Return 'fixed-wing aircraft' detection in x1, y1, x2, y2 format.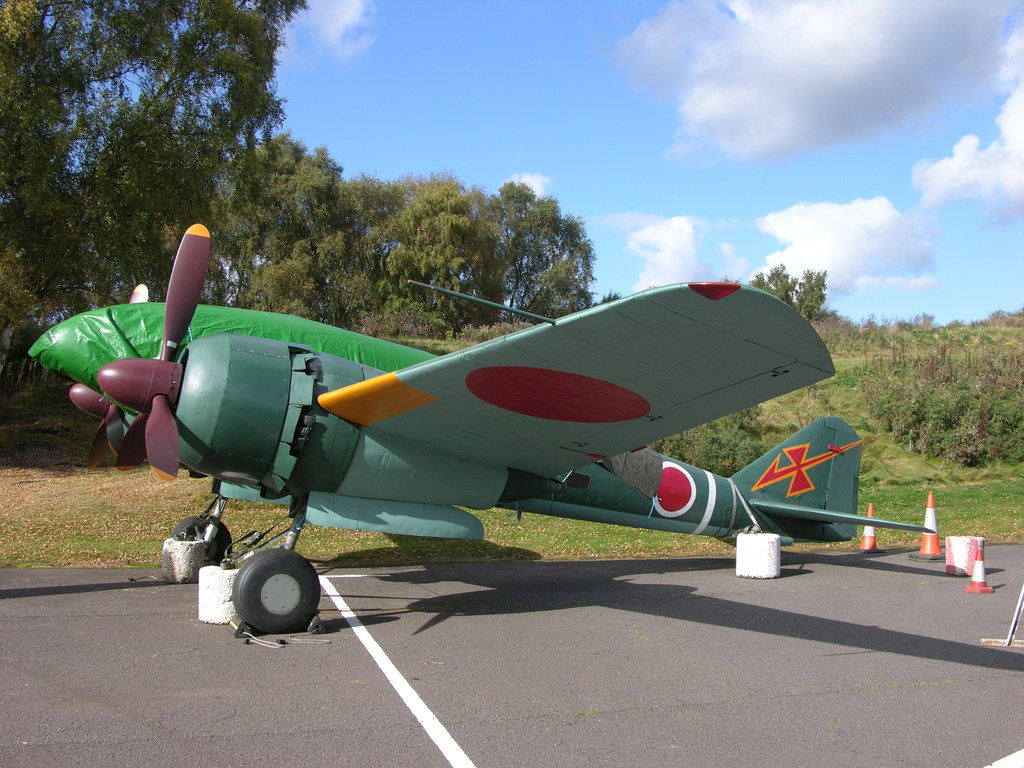
93, 220, 936, 628.
